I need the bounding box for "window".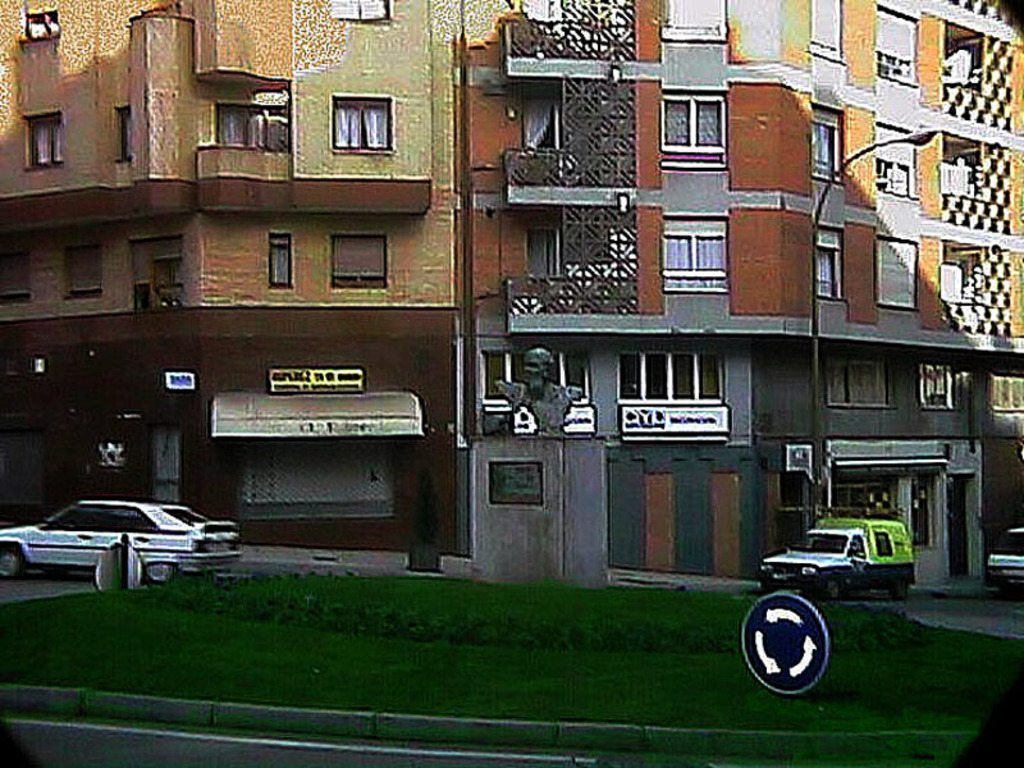
Here it is: pyautogui.locateOnScreen(618, 356, 723, 413).
